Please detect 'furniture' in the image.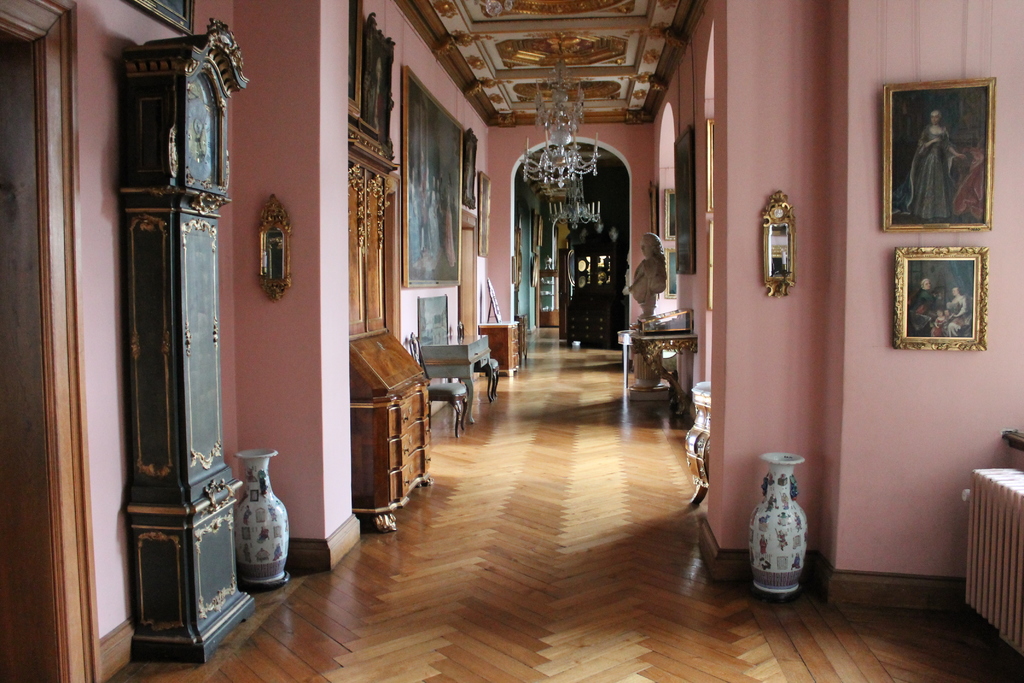
box=[419, 333, 495, 422].
